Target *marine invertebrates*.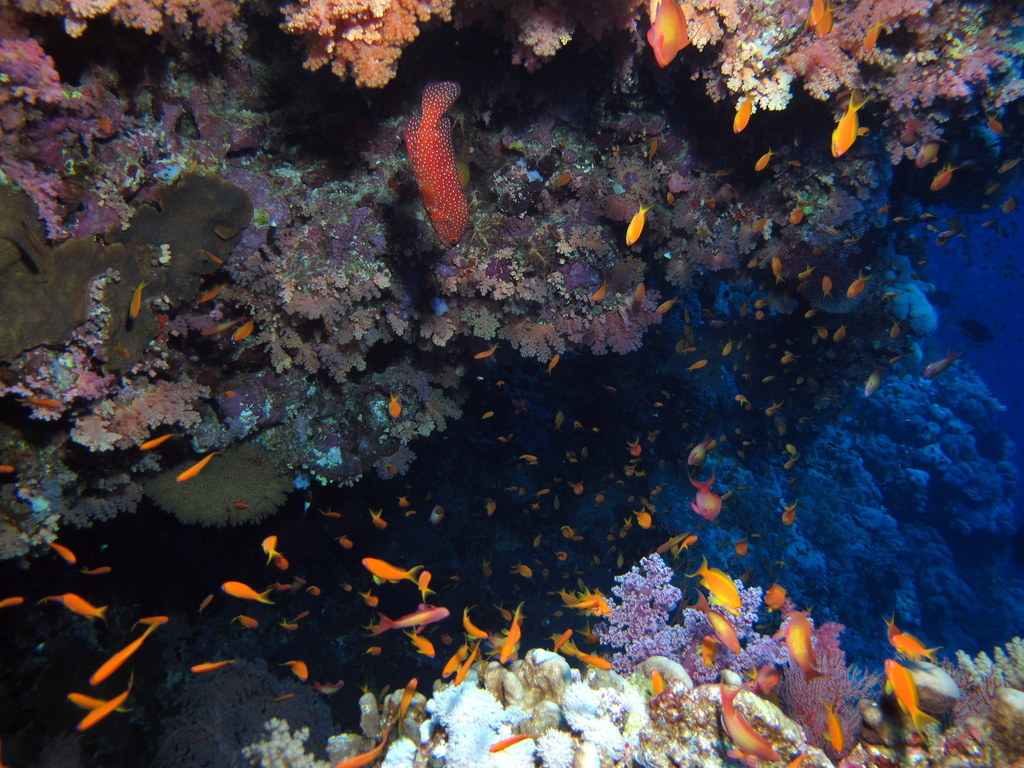
Target region: l=373, t=676, r=639, b=765.
